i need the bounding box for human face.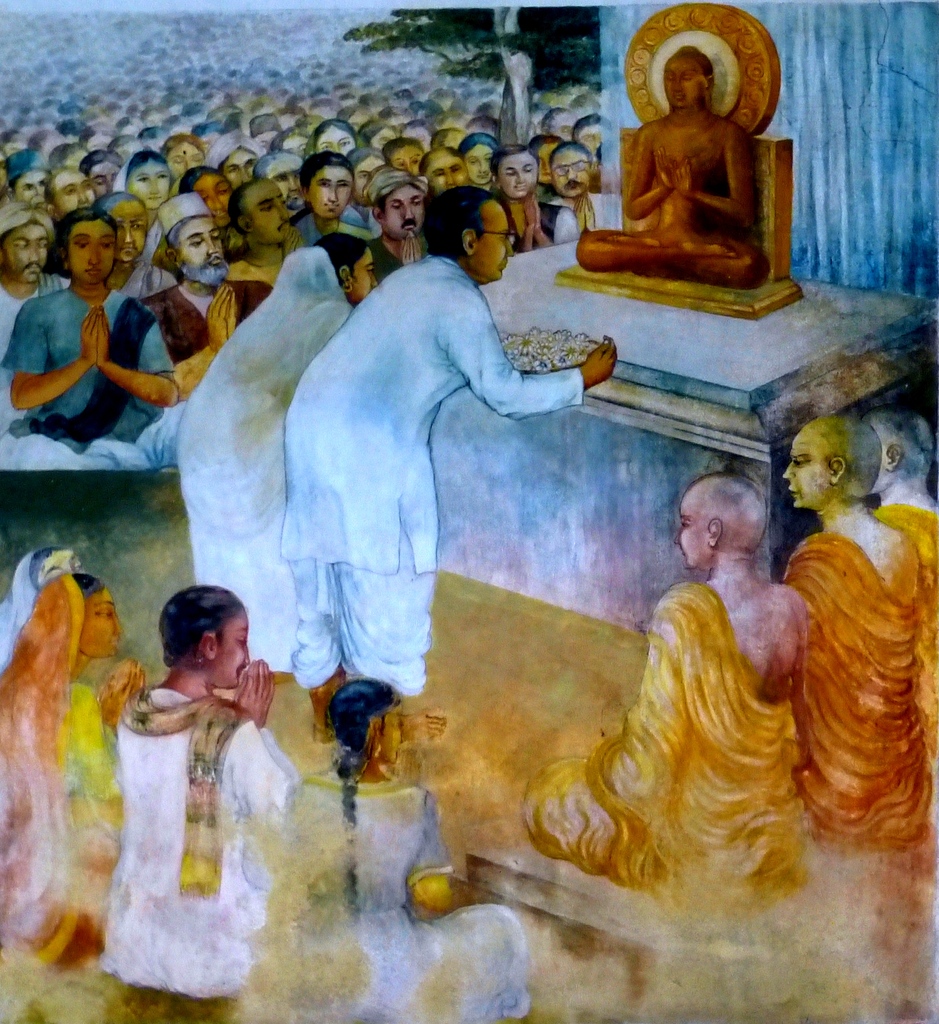
Here it is: [x1=19, y1=172, x2=47, y2=204].
